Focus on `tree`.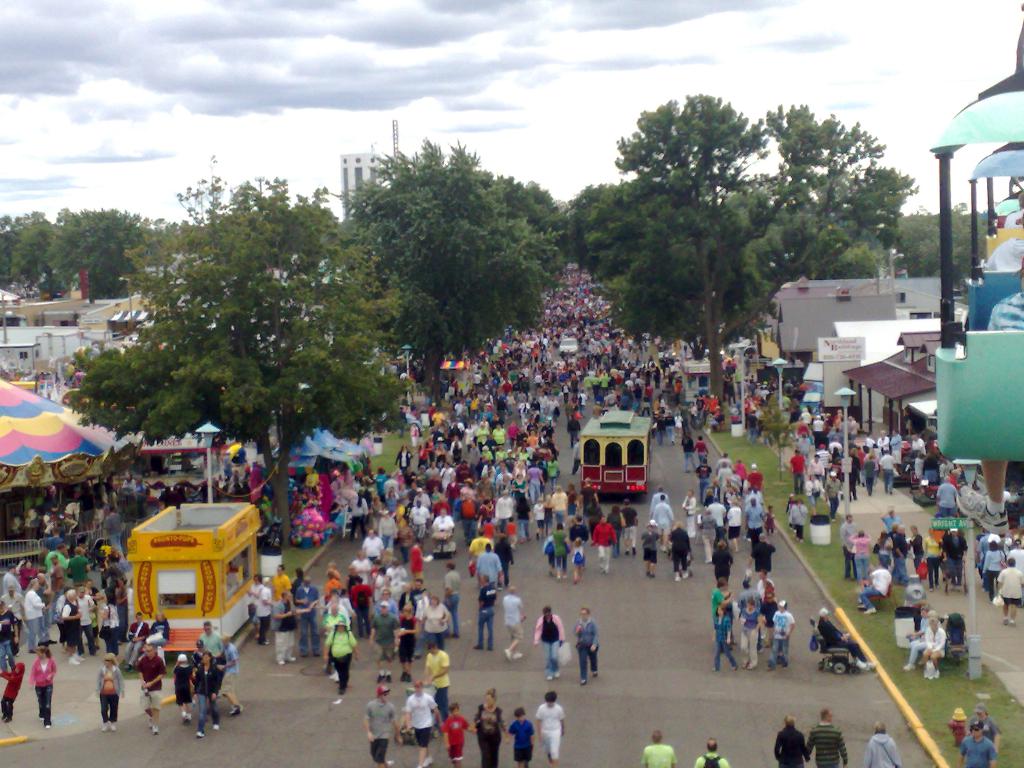
Focused at {"x1": 342, "y1": 129, "x2": 575, "y2": 401}.
